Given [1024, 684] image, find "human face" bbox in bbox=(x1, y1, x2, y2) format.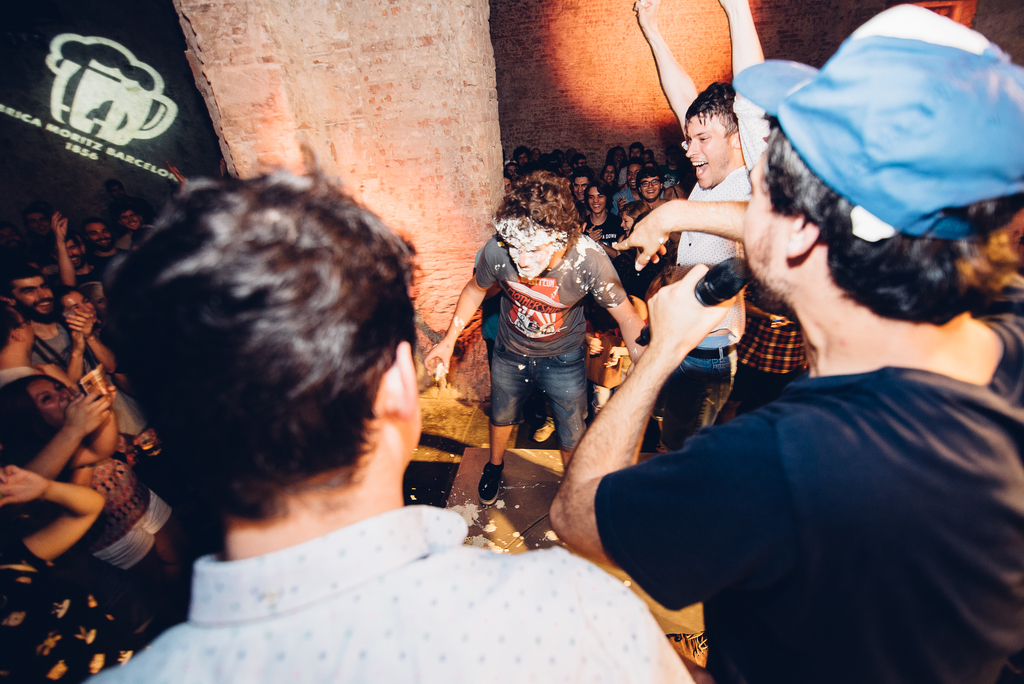
bbox=(741, 144, 787, 296).
